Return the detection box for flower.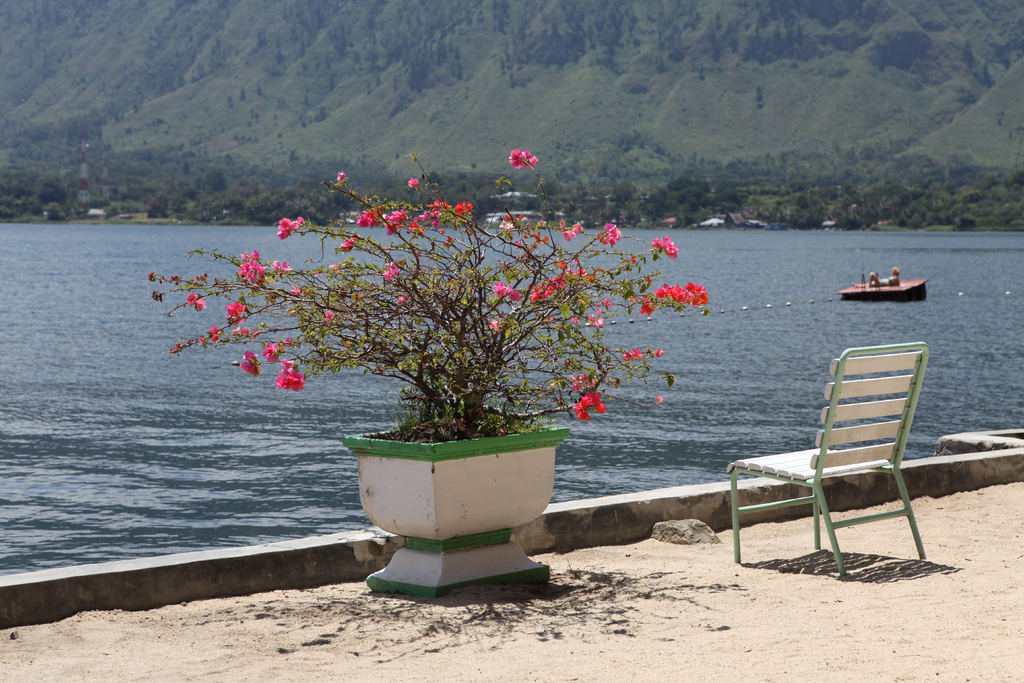
l=234, t=265, r=268, b=286.
